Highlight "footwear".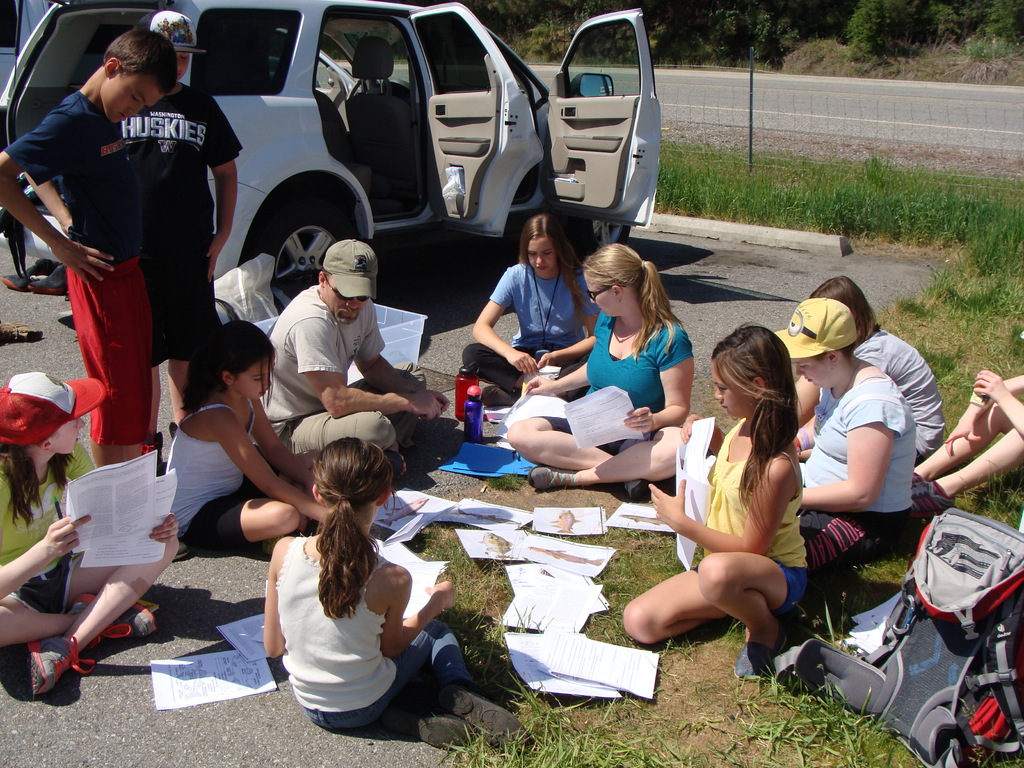
Highlighted region: (434,684,533,756).
